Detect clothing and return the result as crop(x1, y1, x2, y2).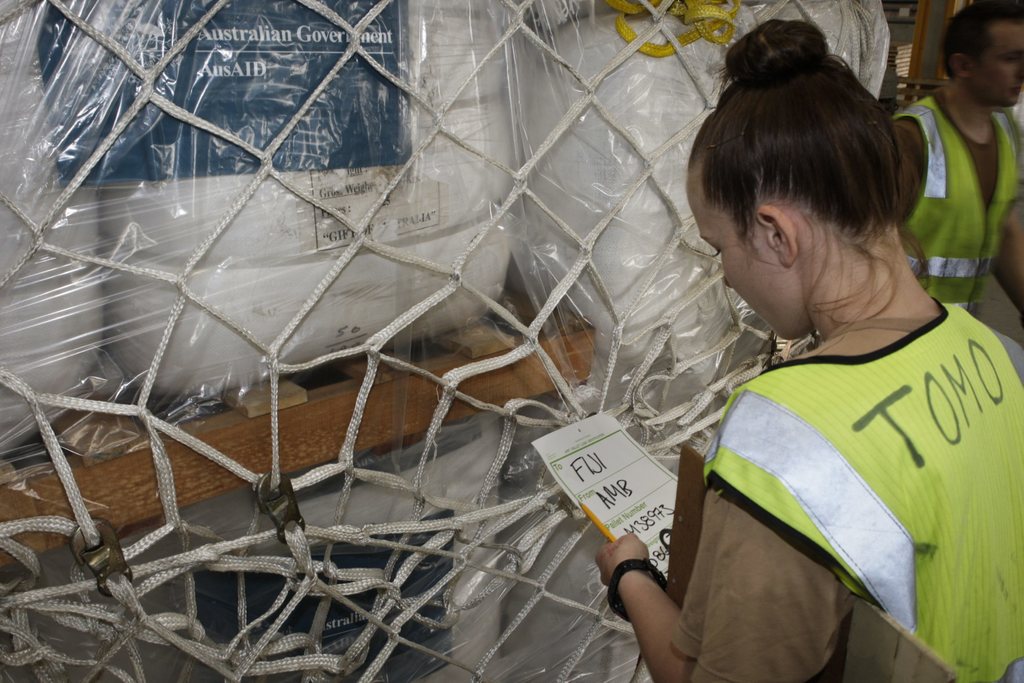
crop(888, 88, 1023, 316).
